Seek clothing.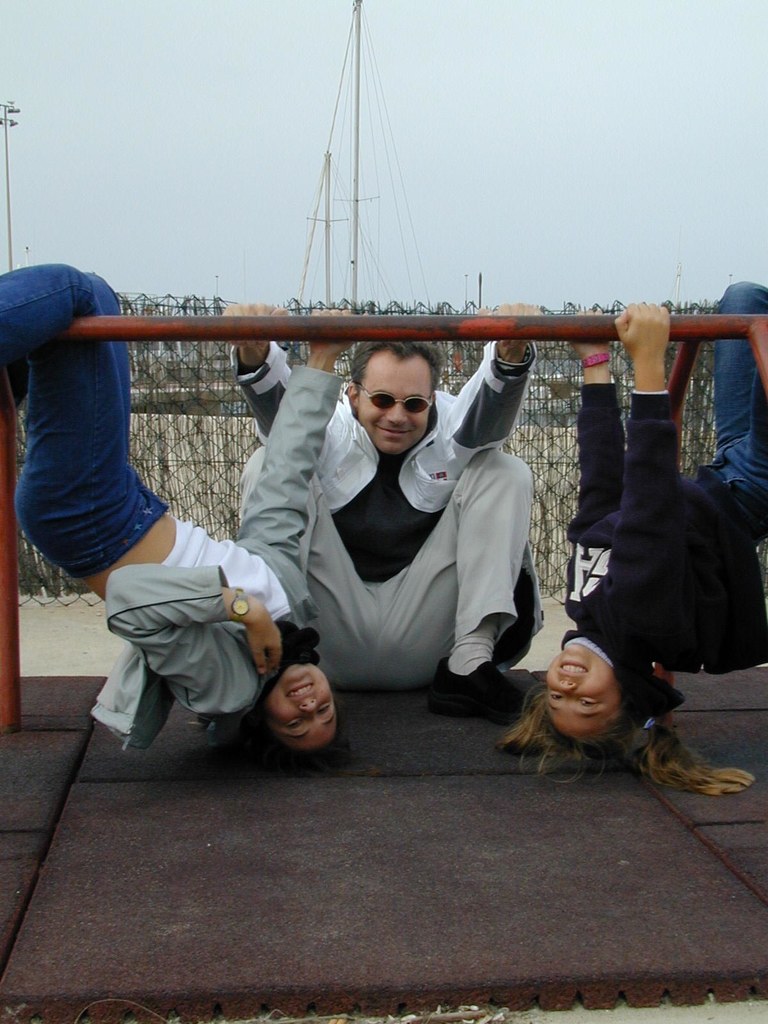
box(250, 319, 564, 700).
